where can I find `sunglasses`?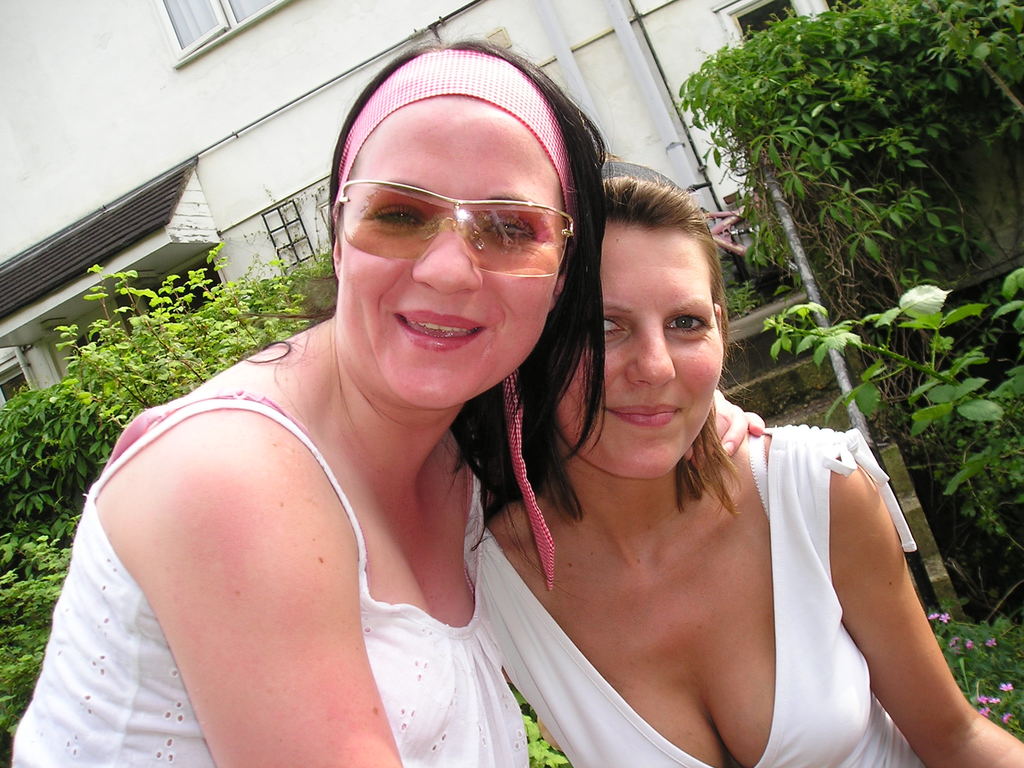
You can find it at (left=333, top=170, right=579, bottom=275).
